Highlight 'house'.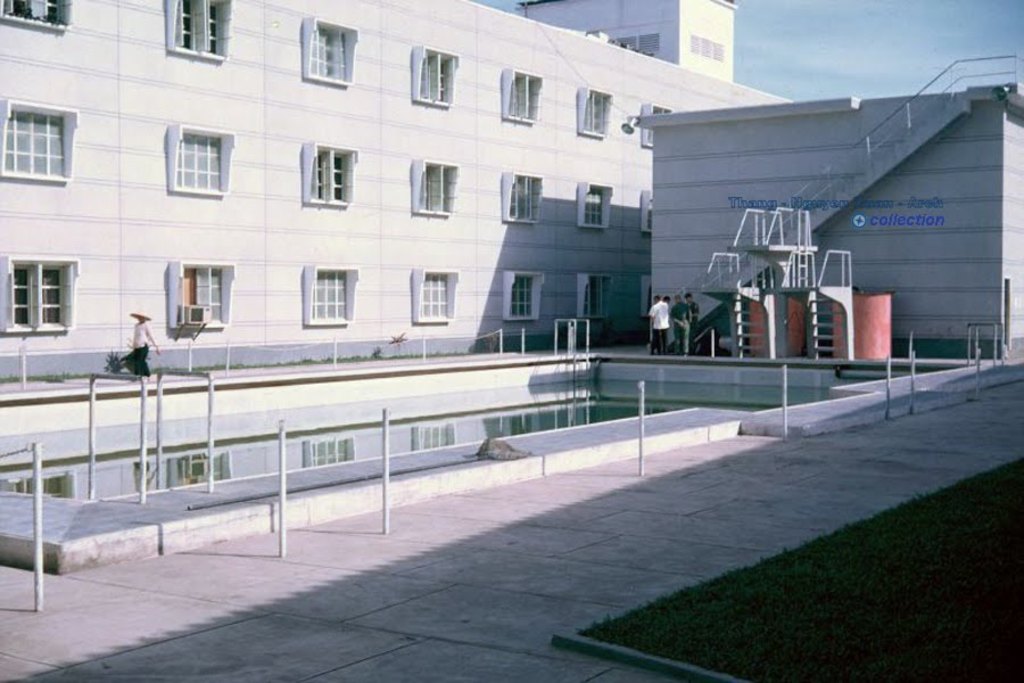
Highlighted region: detection(0, 0, 727, 387).
